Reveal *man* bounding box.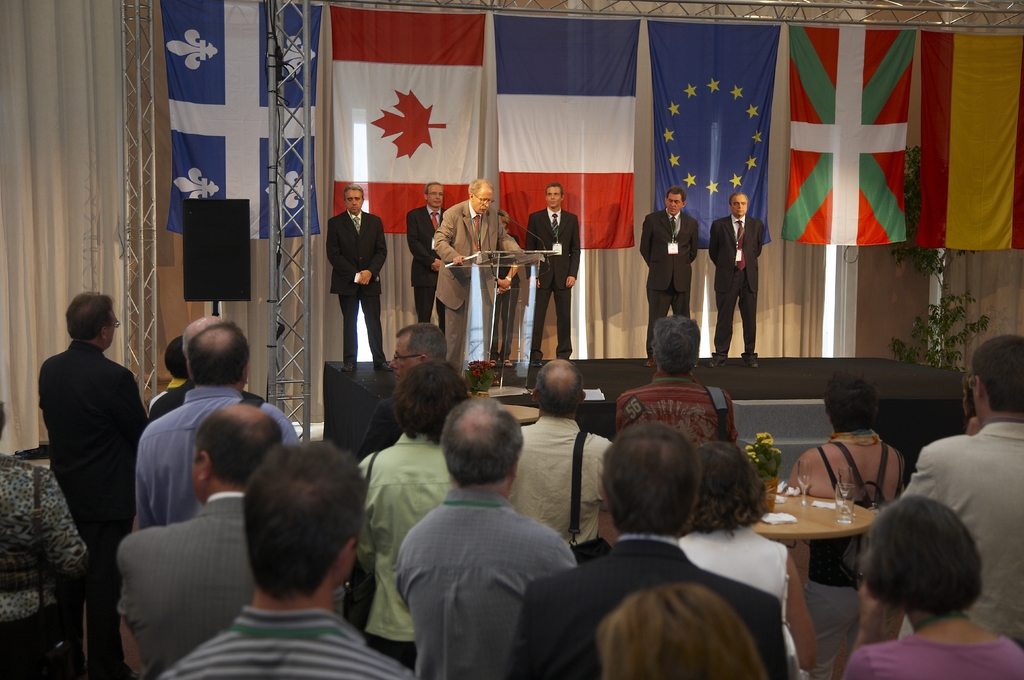
Revealed: <region>609, 313, 737, 452</region>.
